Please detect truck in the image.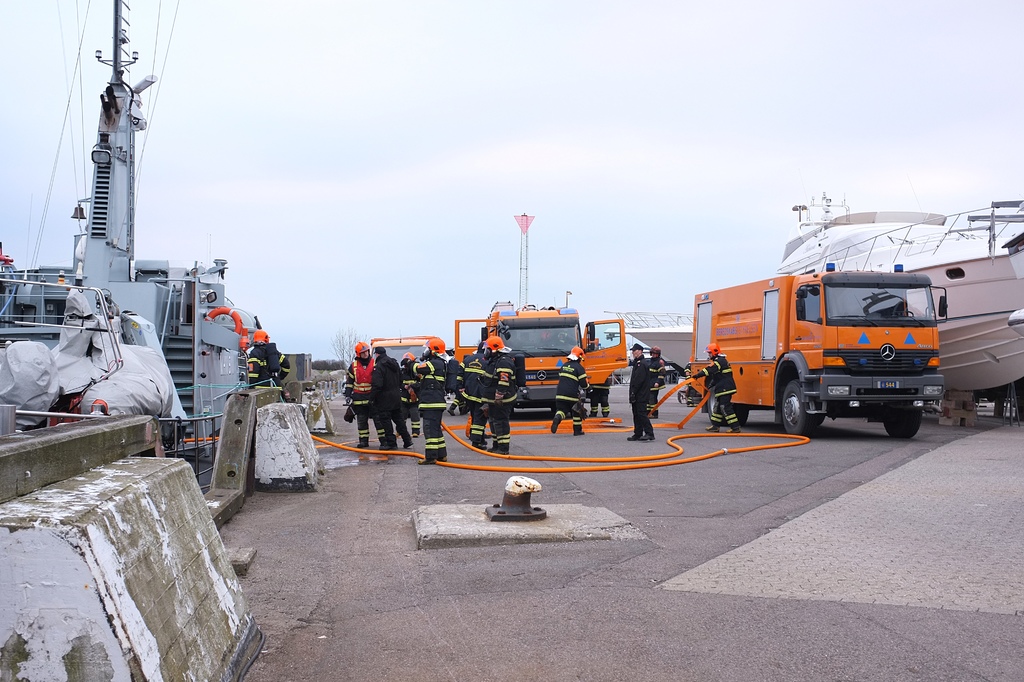
{"left": 0, "top": 0, "right": 290, "bottom": 484}.
